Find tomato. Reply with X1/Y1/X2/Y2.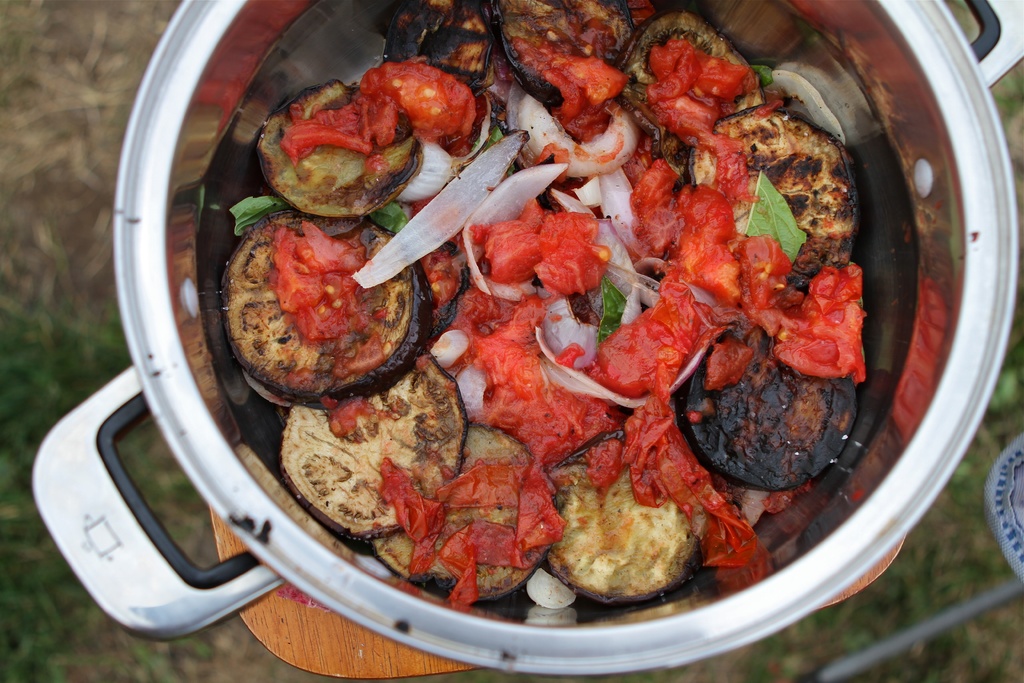
449/300/619/479.
